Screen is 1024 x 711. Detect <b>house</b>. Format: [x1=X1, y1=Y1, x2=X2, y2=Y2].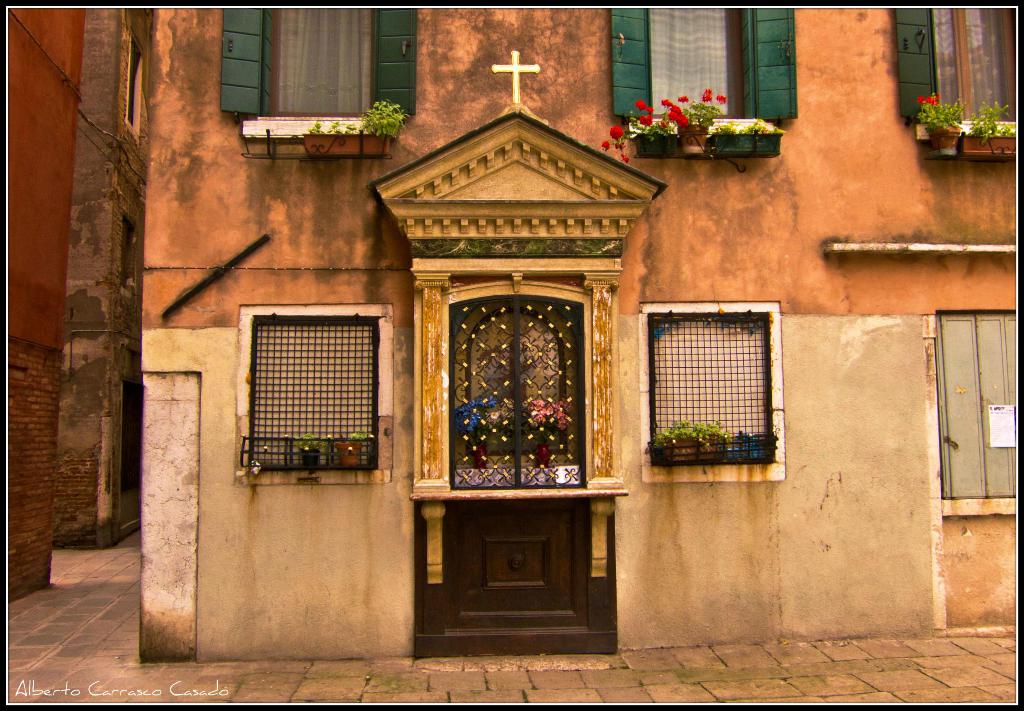
[x1=139, y1=1, x2=1019, y2=662].
